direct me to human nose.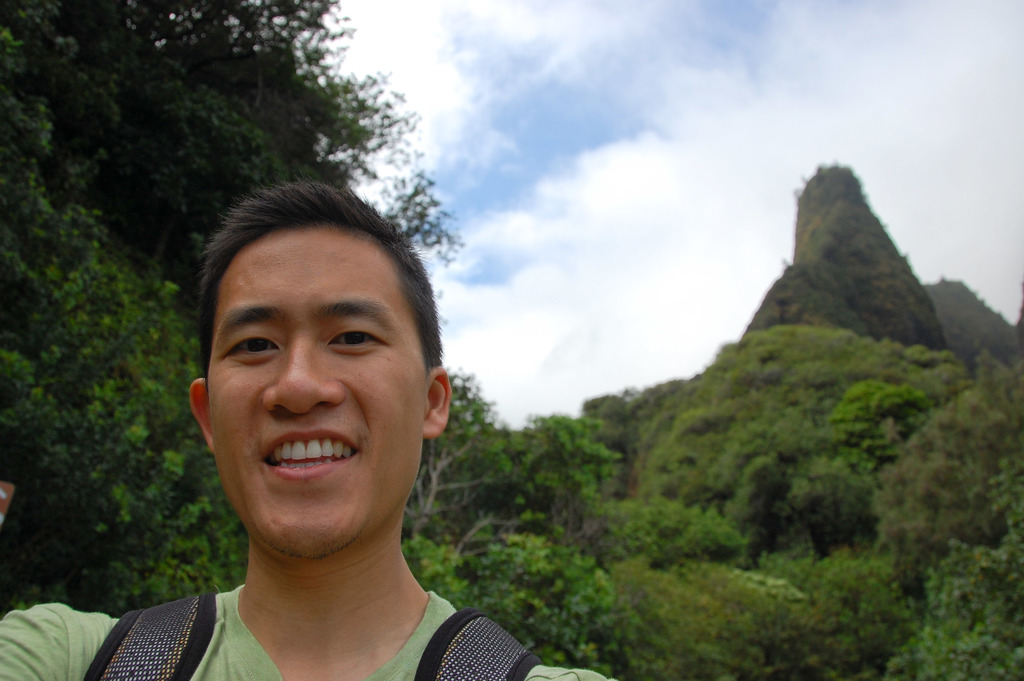
Direction: <box>257,332,346,413</box>.
